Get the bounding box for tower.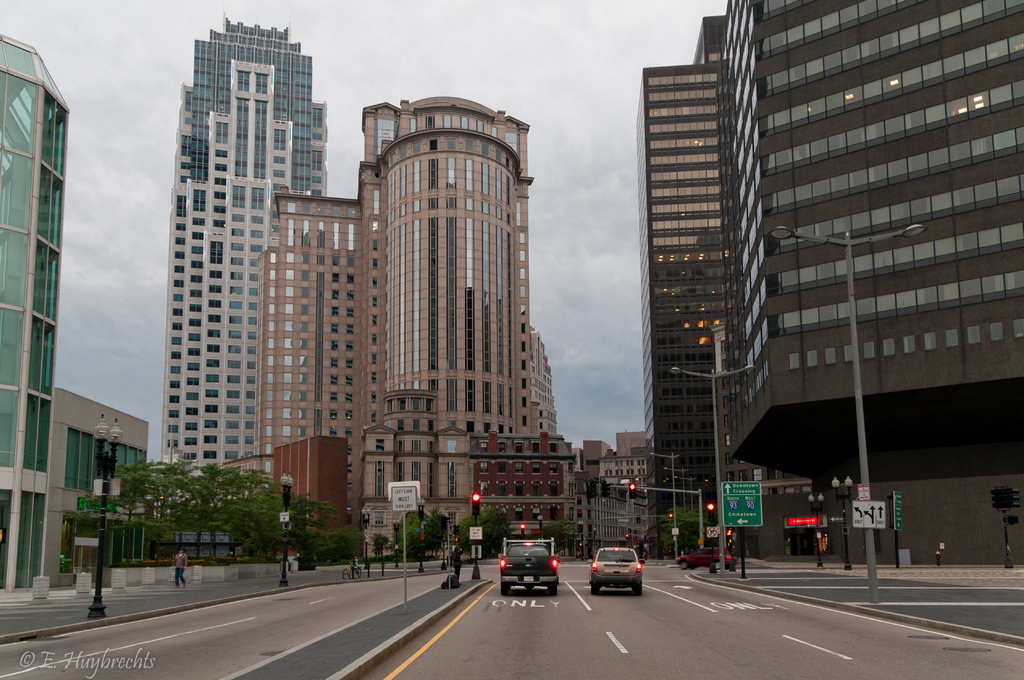
Rect(0, 31, 79, 590).
